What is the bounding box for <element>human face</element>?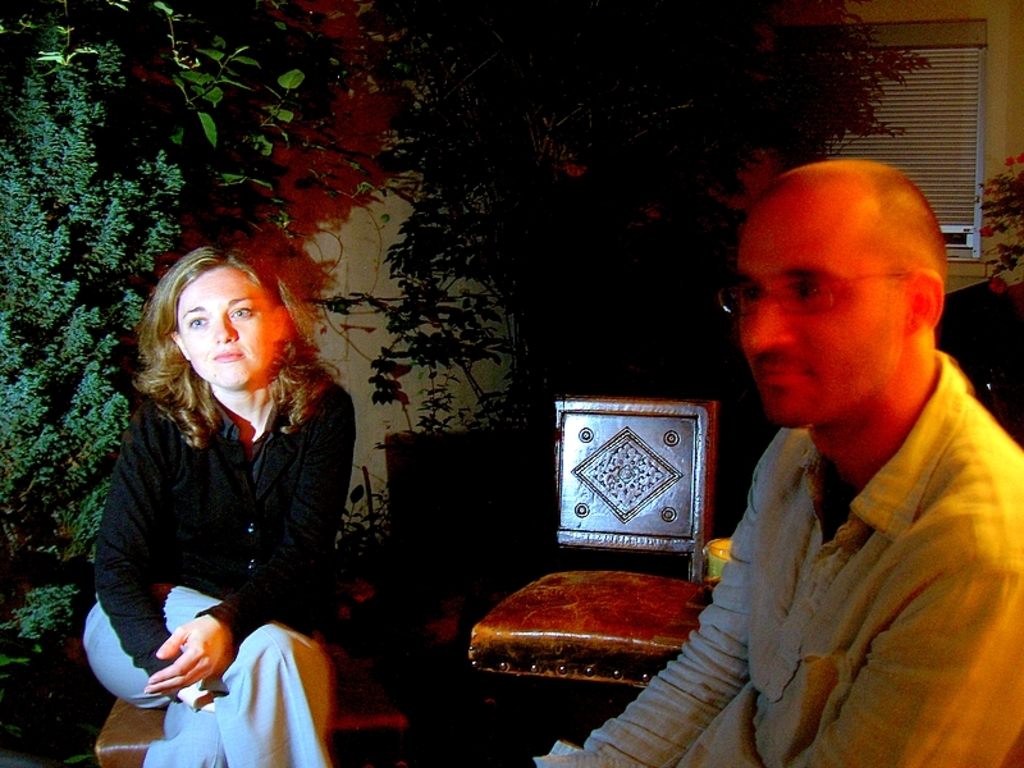
{"x1": 179, "y1": 266, "x2": 275, "y2": 389}.
